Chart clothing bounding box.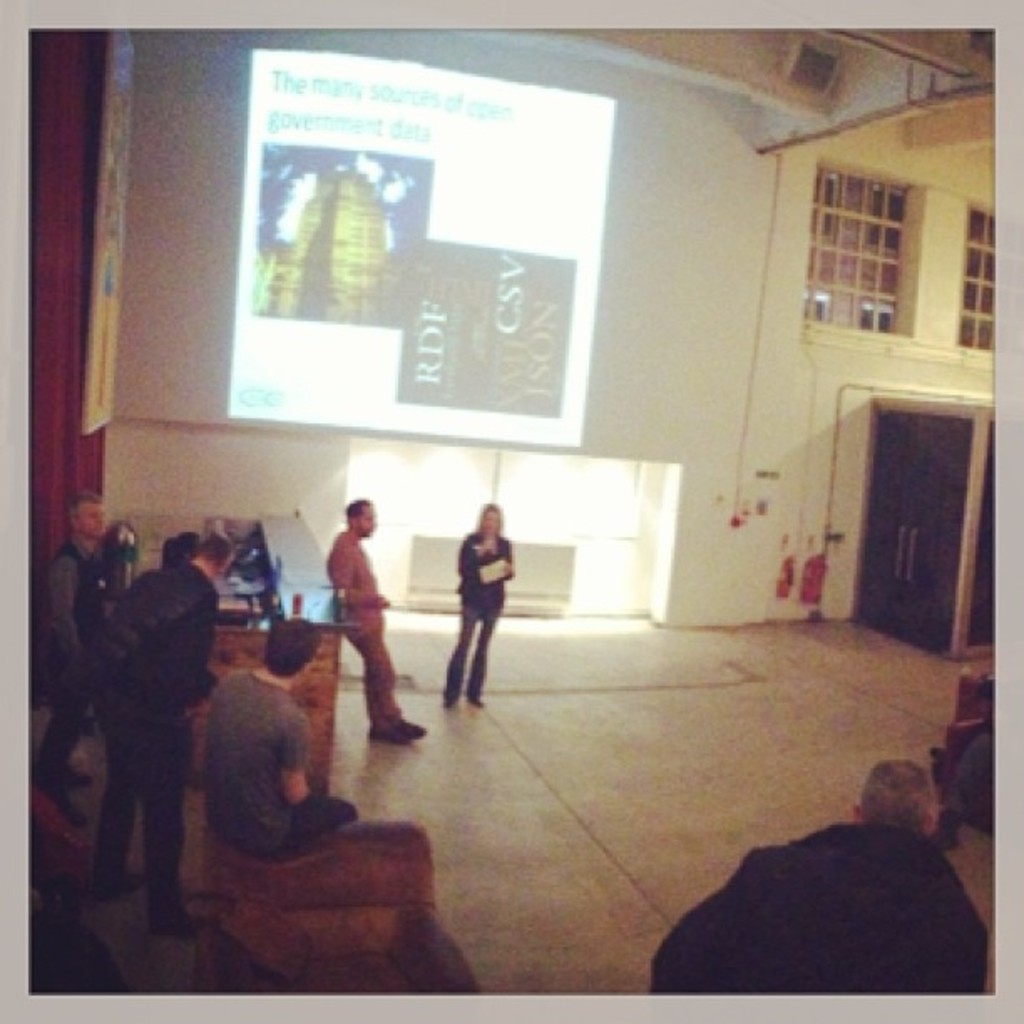
Charted: (38,545,117,781).
